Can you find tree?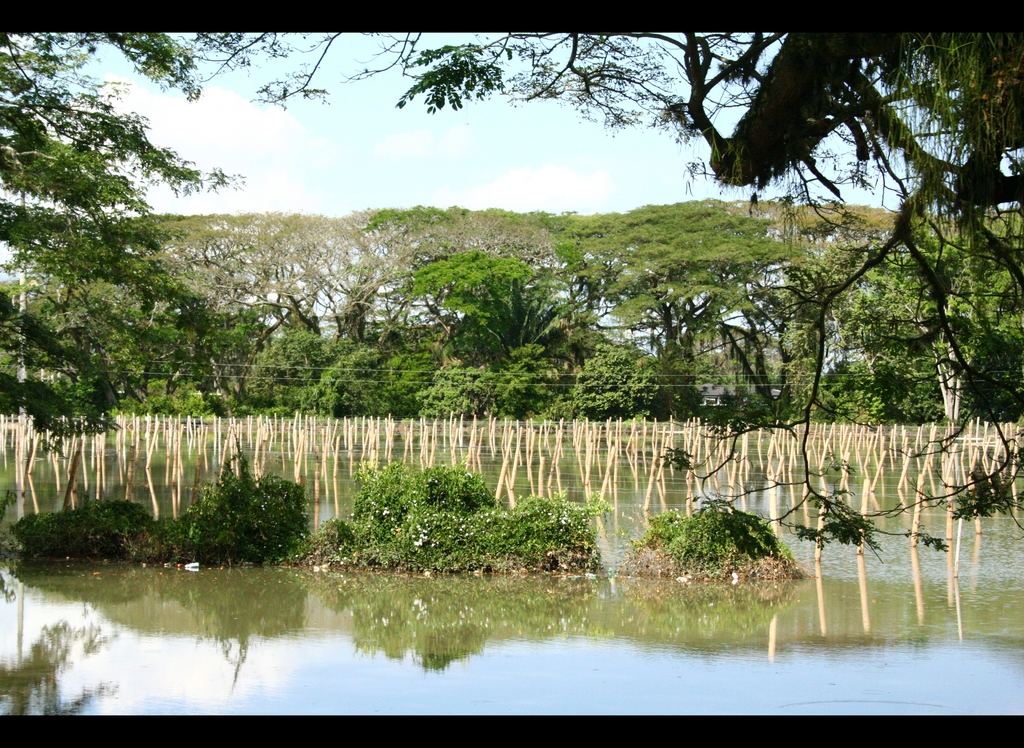
Yes, bounding box: 0:33:258:448.
